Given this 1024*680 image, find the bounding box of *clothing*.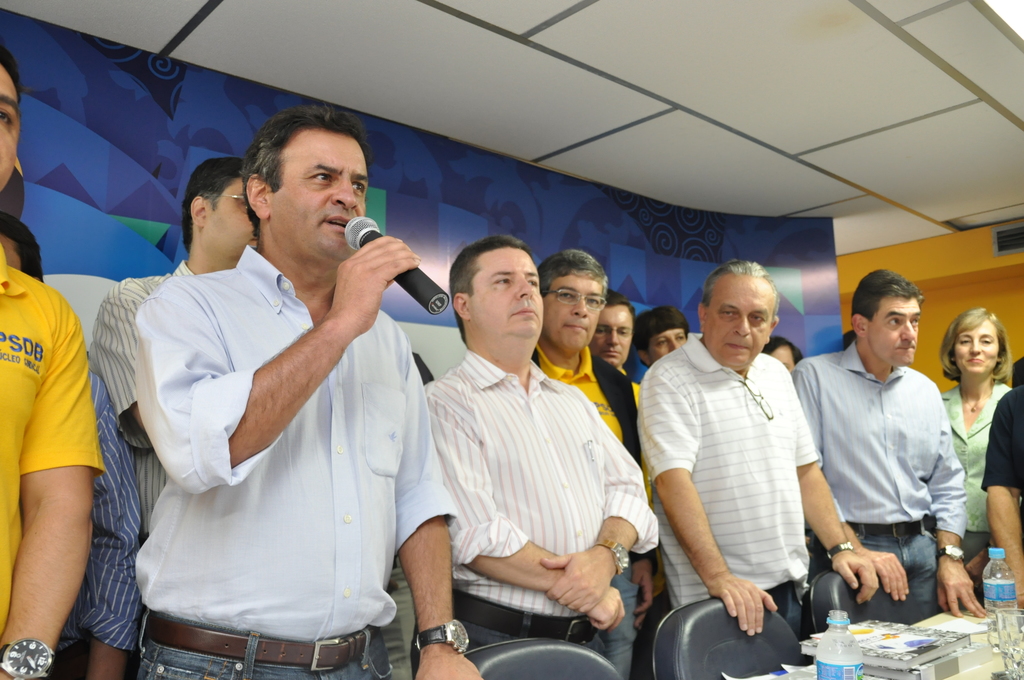
(left=140, top=240, right=463, bottom=679).
